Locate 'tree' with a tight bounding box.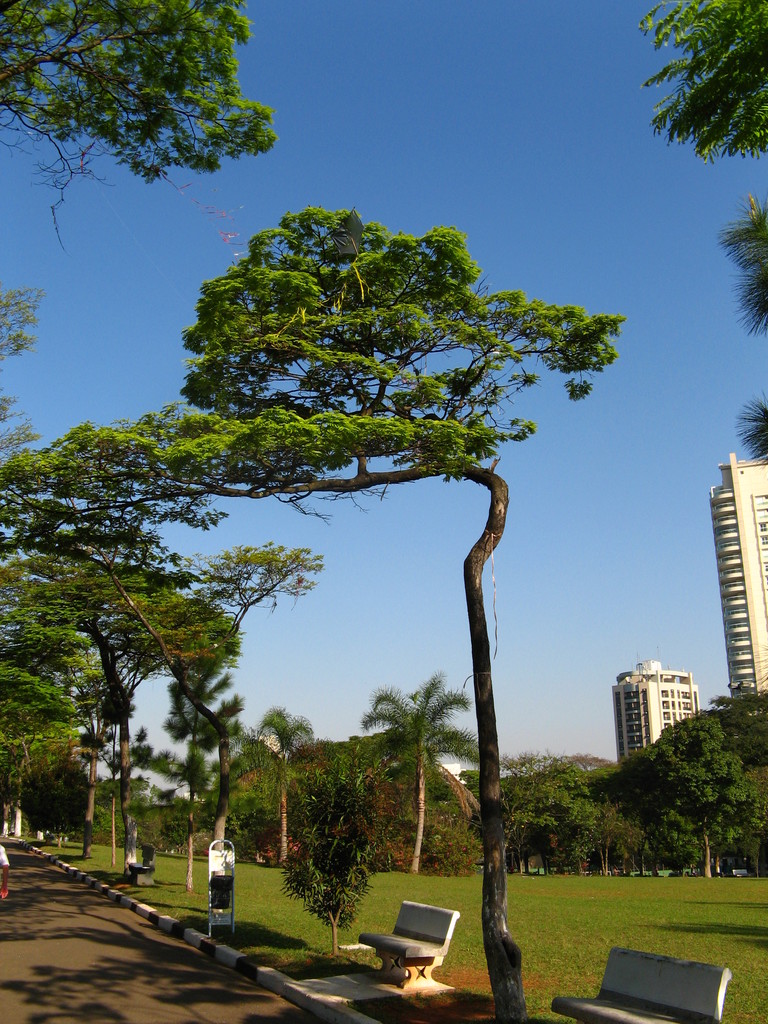
(left=637, top=0, right=767, bottom=153).
